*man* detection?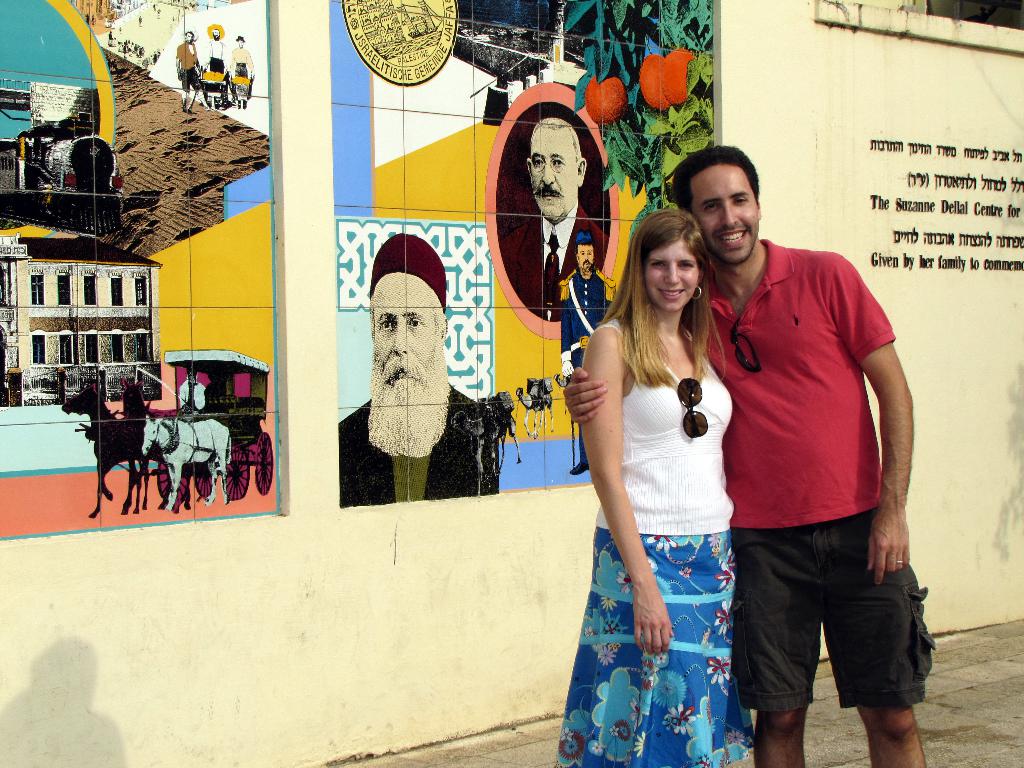
497/115/609/321
